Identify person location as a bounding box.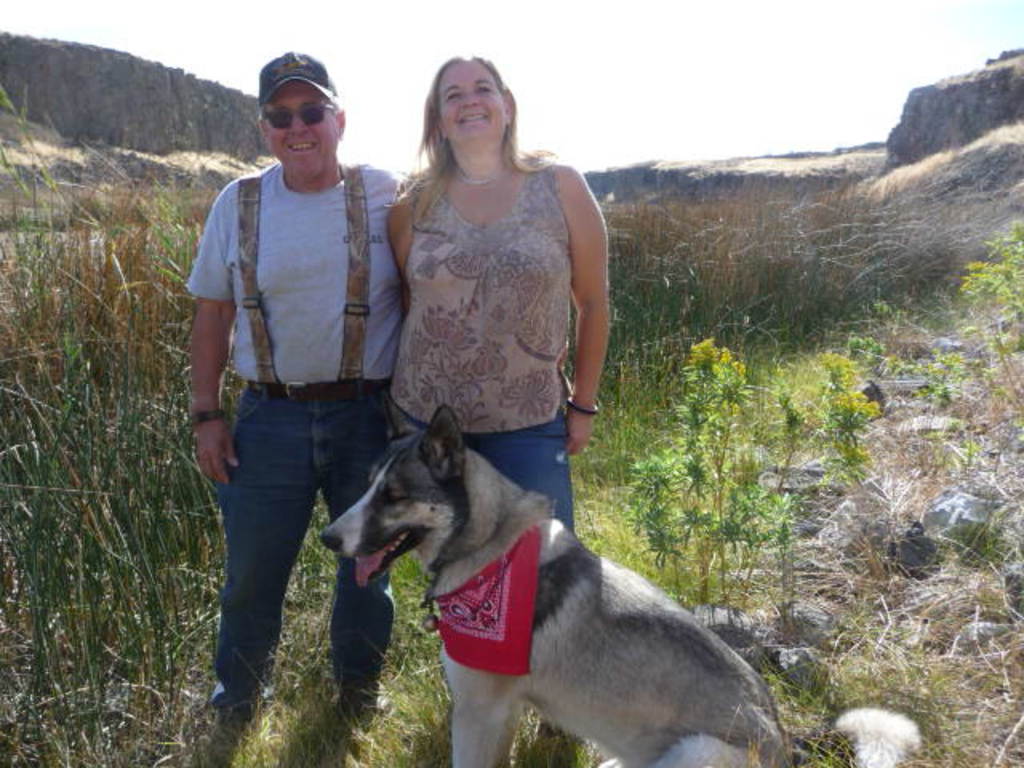
[x1=190, y1=37, x2=405, y2=709].
